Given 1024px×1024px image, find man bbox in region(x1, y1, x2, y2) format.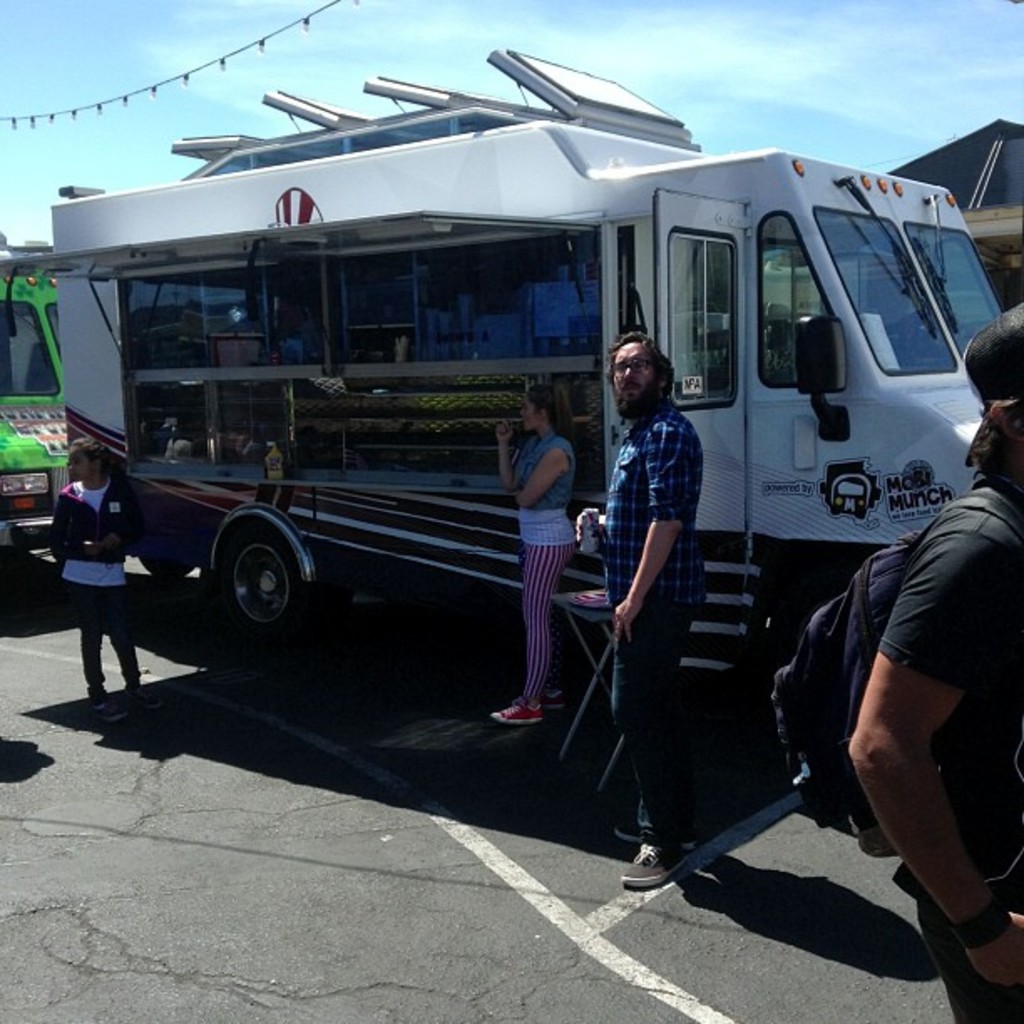
region(572, 330, 688, 892).
